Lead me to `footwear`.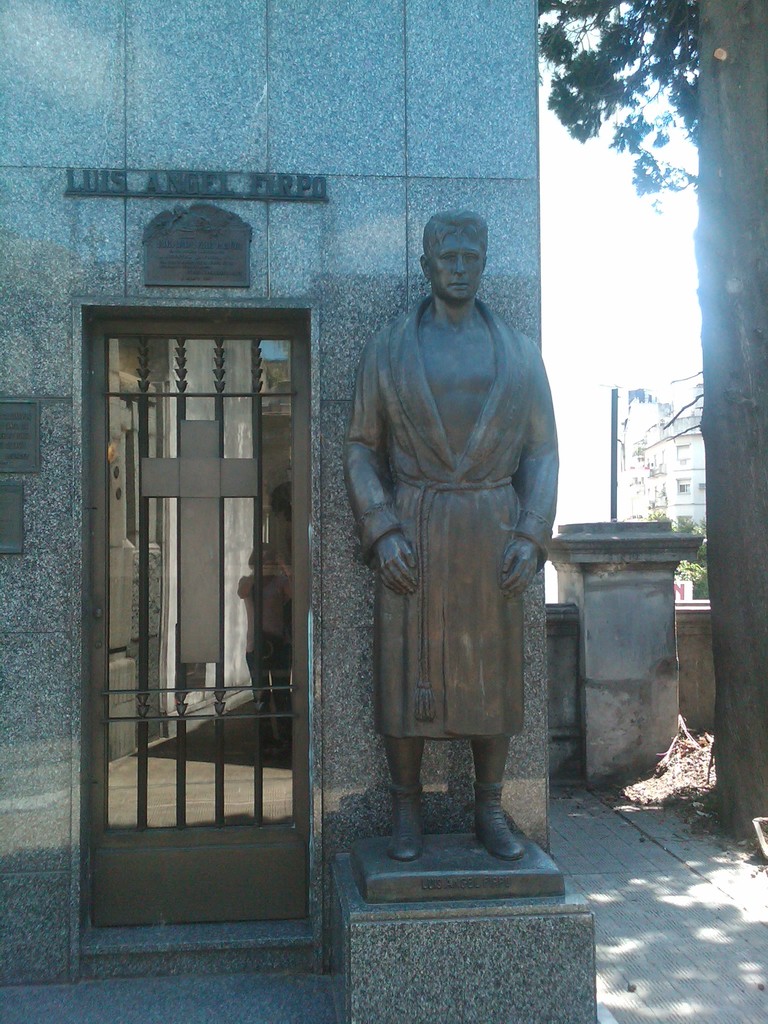
Lead to x1=479, y1=774, x2=527, y2=867.
